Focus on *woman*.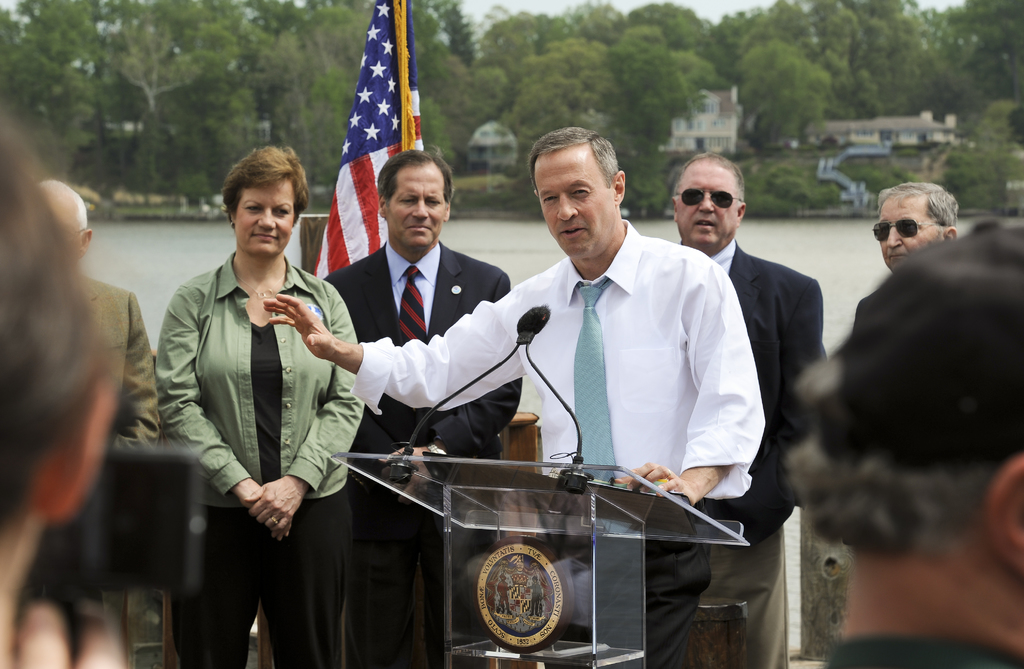
Focused at bbox=(157, 149, 358, 635).
